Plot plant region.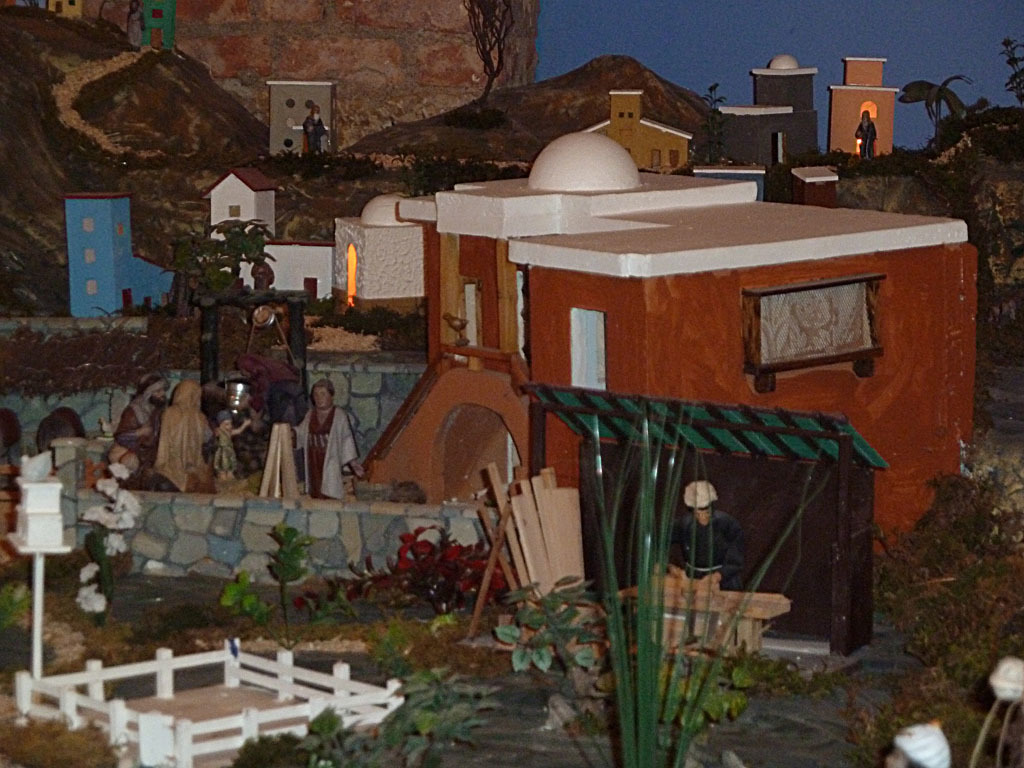
Plotted at 994/33/1023/103.
